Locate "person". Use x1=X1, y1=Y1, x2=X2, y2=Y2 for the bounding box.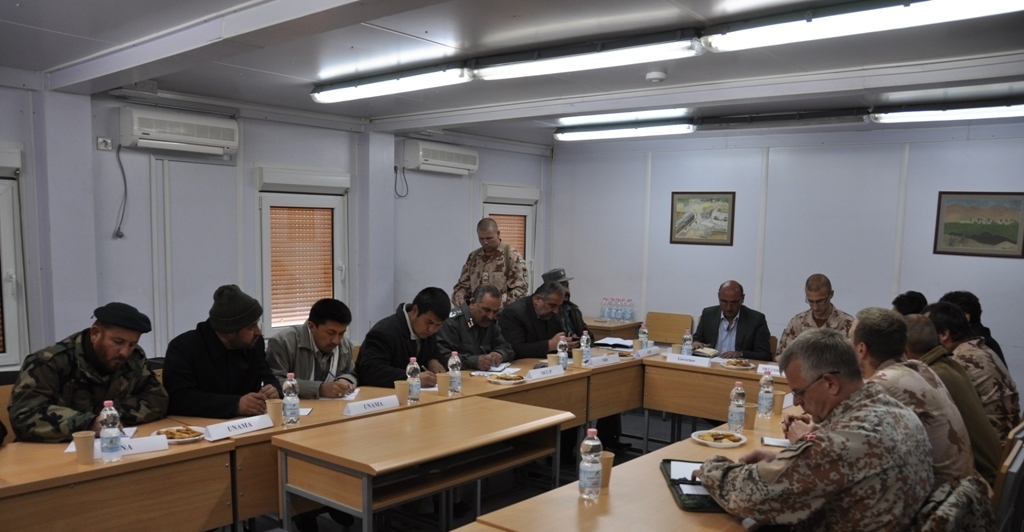
x1=264, y1=295, x2=374, y2=404.
